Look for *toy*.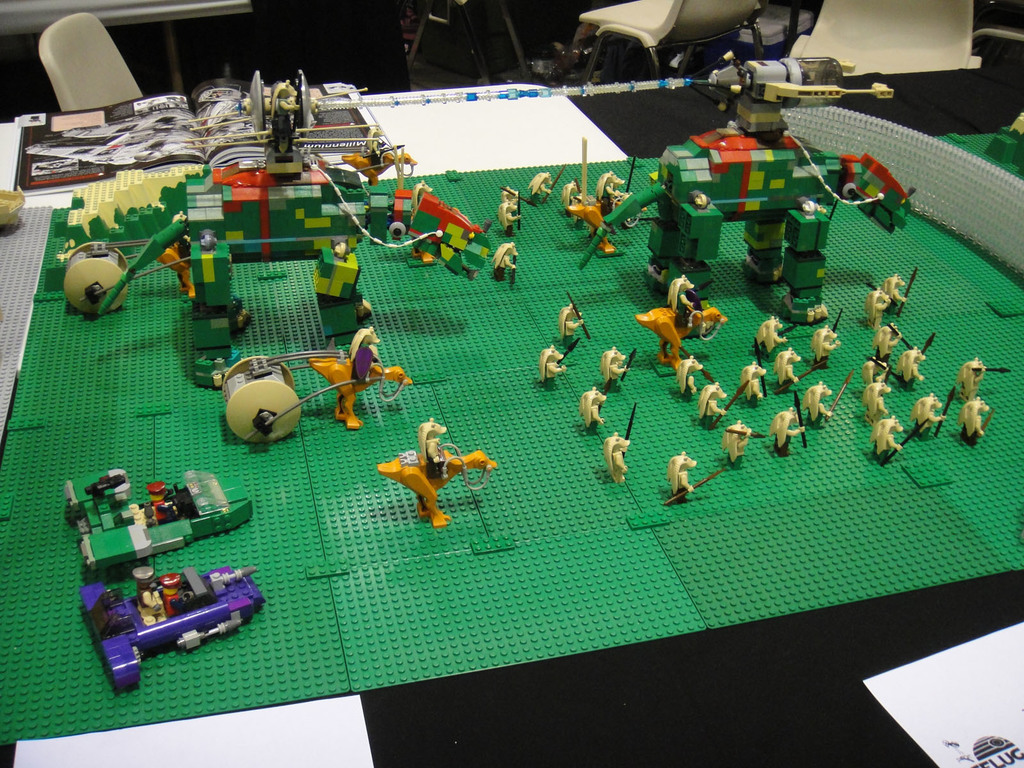
Found: <box>554,290,592,346</box>.
